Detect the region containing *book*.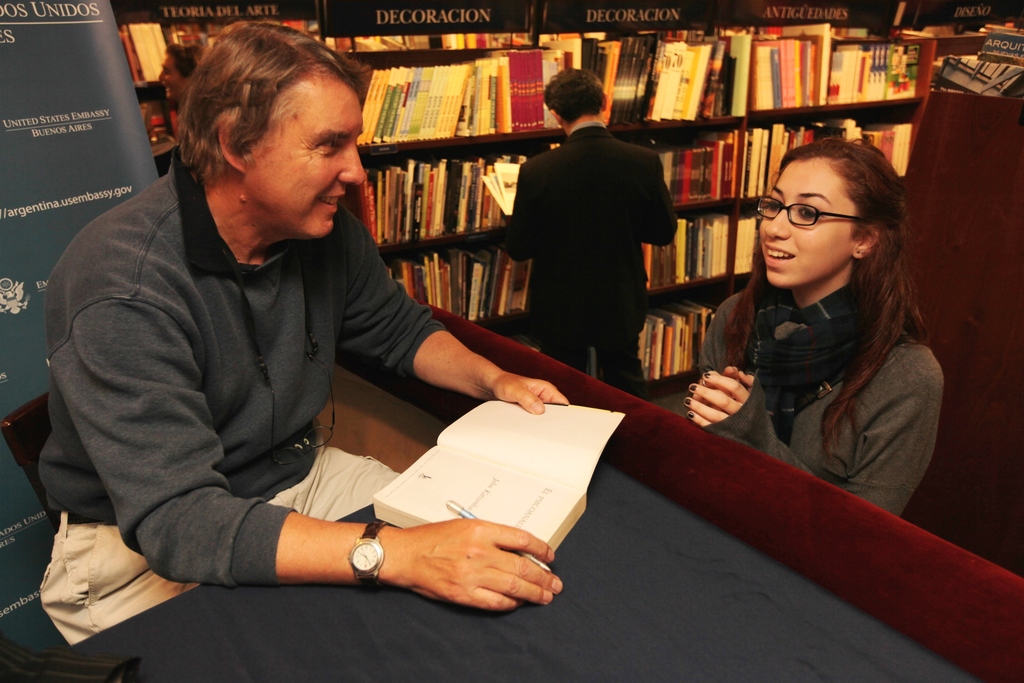
x1=119 y1=22 x2=924 y2=147.
